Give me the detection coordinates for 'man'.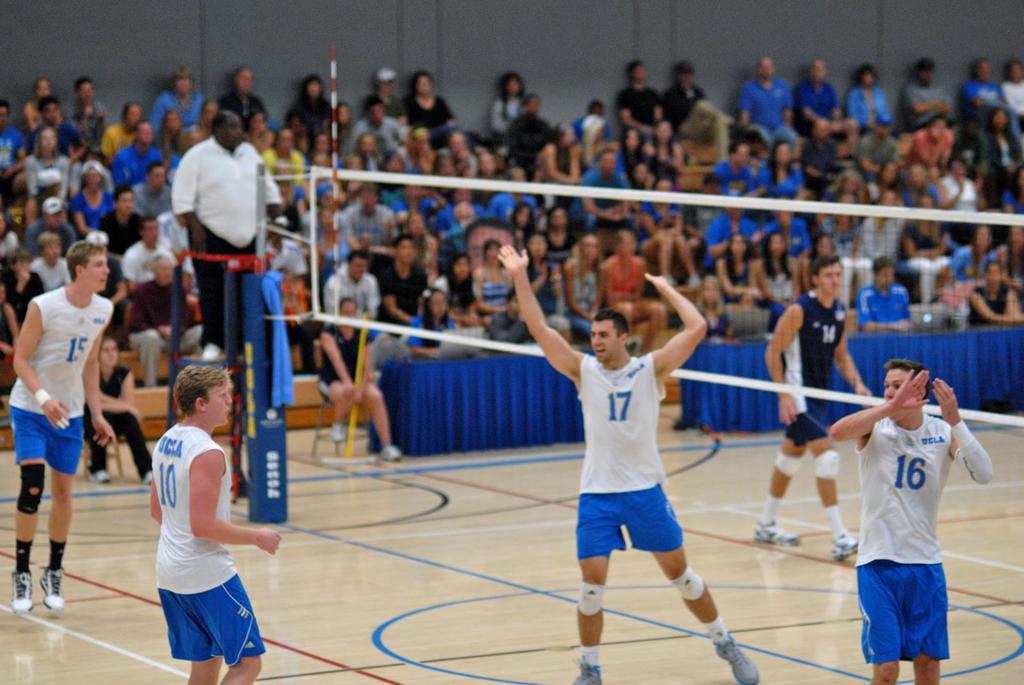
select_region(954, 47, 1022, 175).
